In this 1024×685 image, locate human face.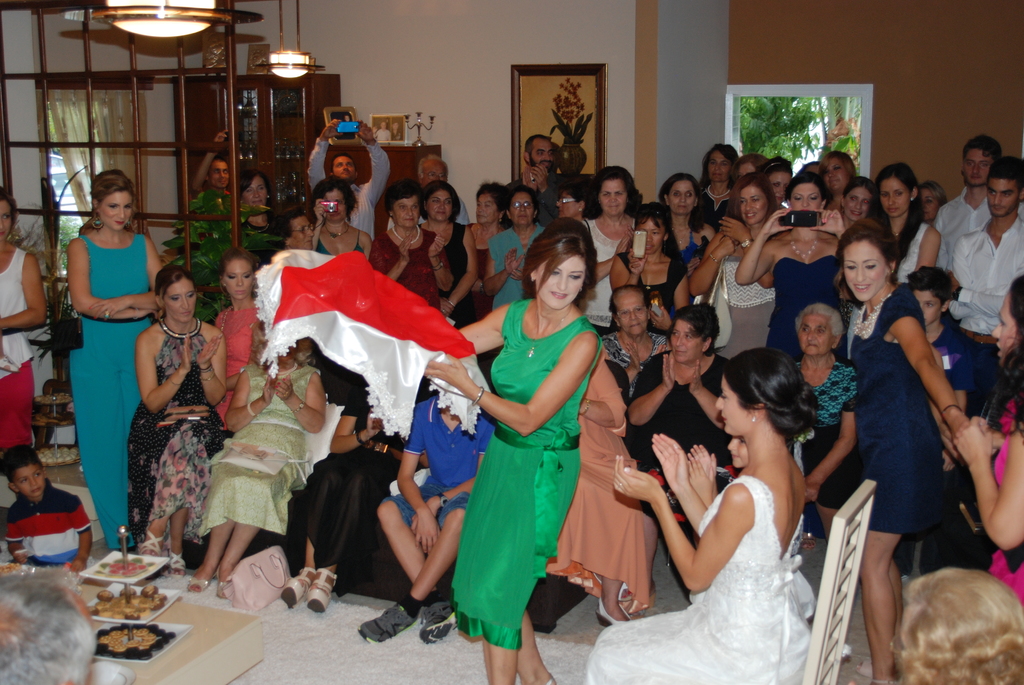
Bounding box: BBox(536, 257, 589, 308).
